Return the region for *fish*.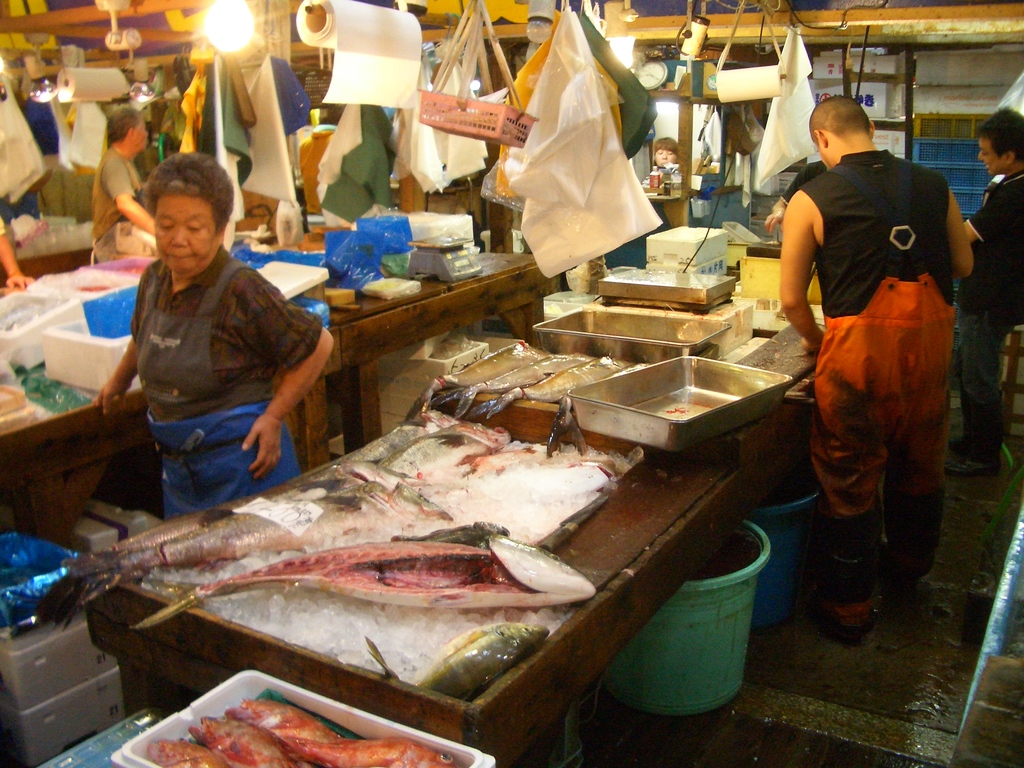
x1=345, y1=420, x2=445, y2=475.
